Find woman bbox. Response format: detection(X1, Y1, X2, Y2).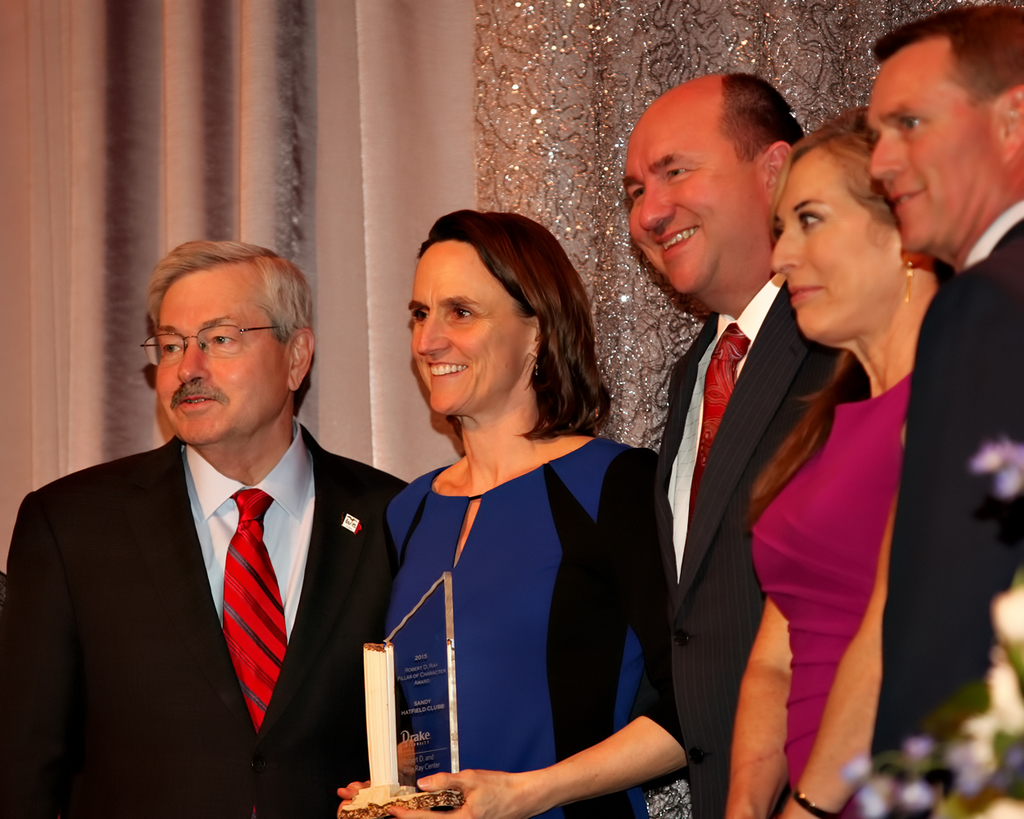
detection(360, 226, 664, 805).
